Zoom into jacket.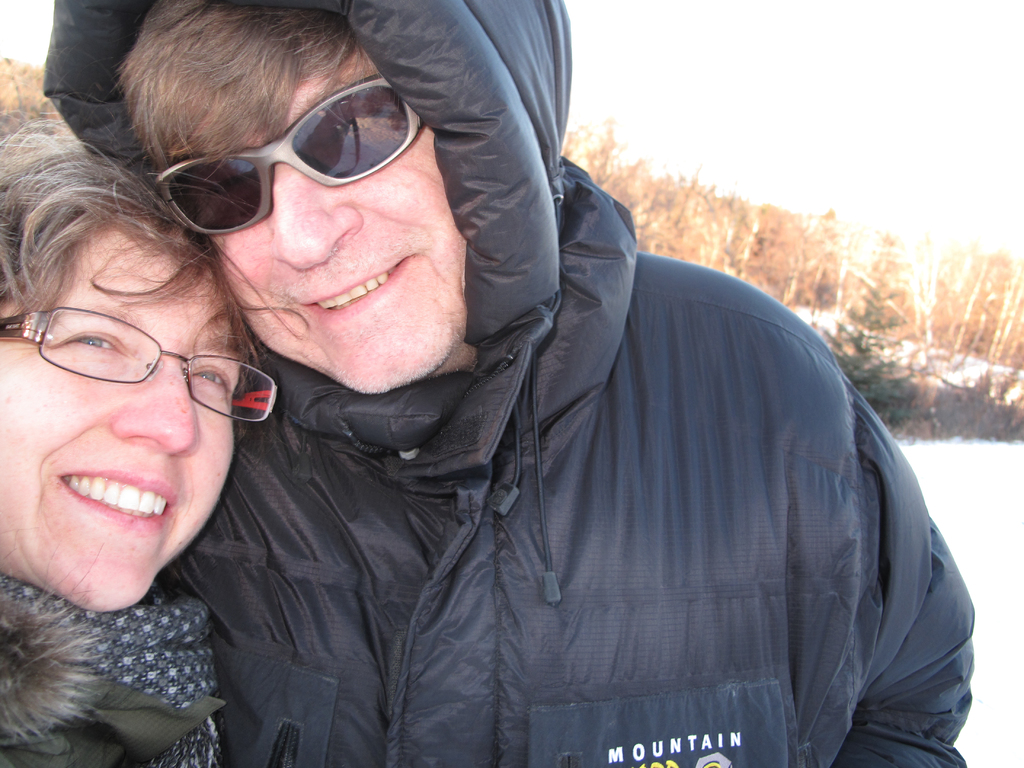
Zoom target: bbox=(44, 0, 977, 767).
